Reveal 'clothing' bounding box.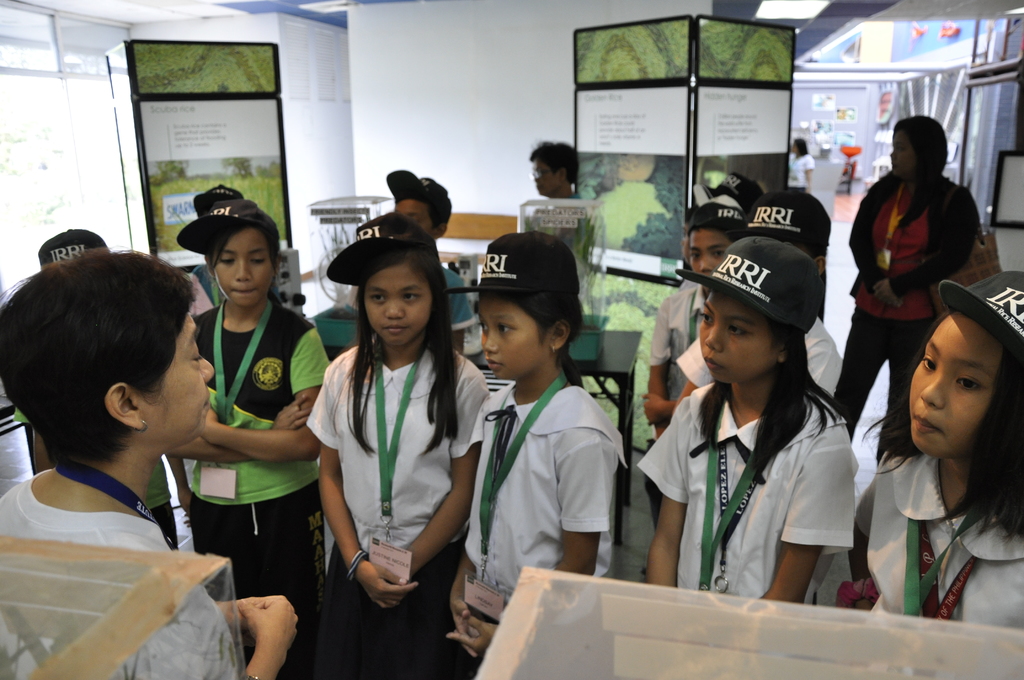
Revealed: region(845, 172, 980, 465).
